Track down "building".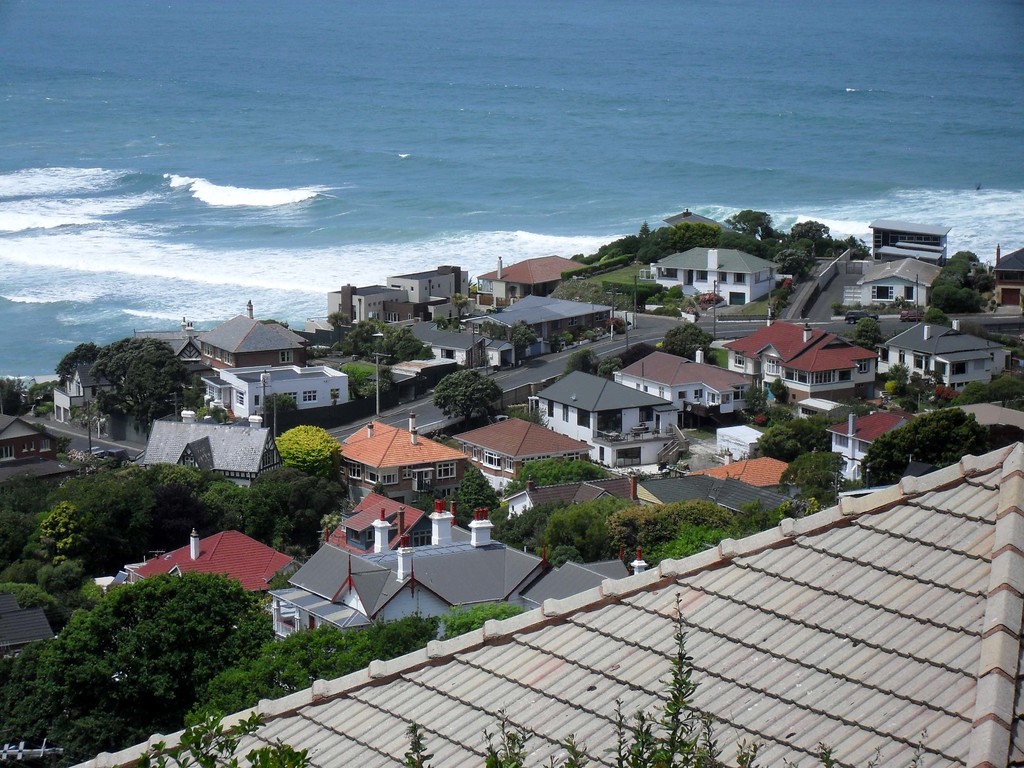
Tracked to box(451, 419, 594, 491).
